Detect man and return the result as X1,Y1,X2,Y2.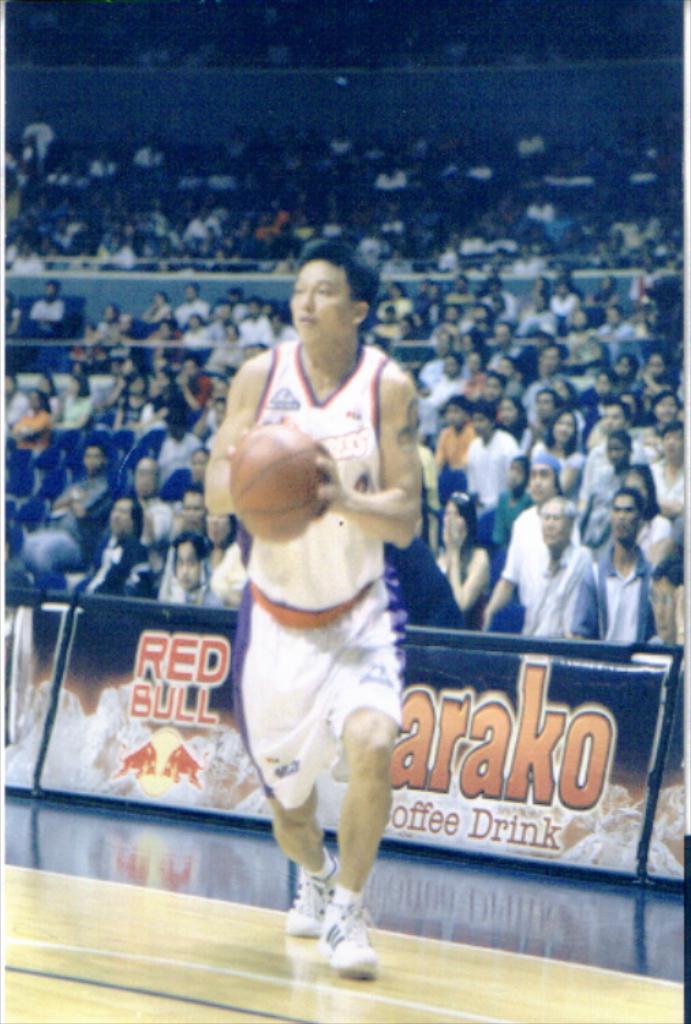
157,479,206,552.
